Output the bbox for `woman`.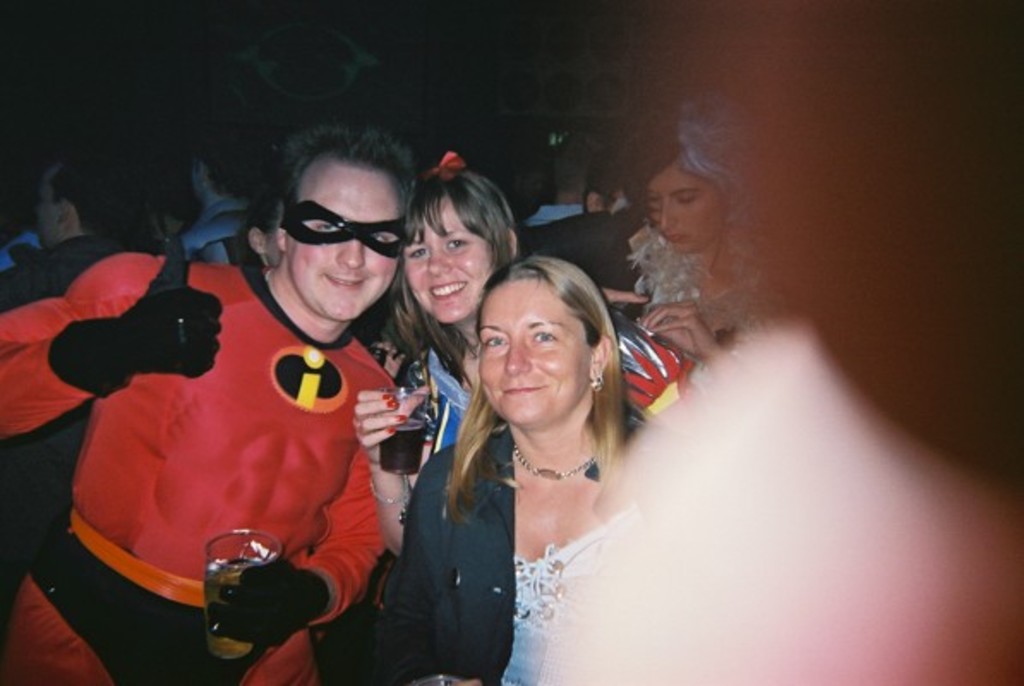
<bbox>352, 159, 523, 628</bbox>.
